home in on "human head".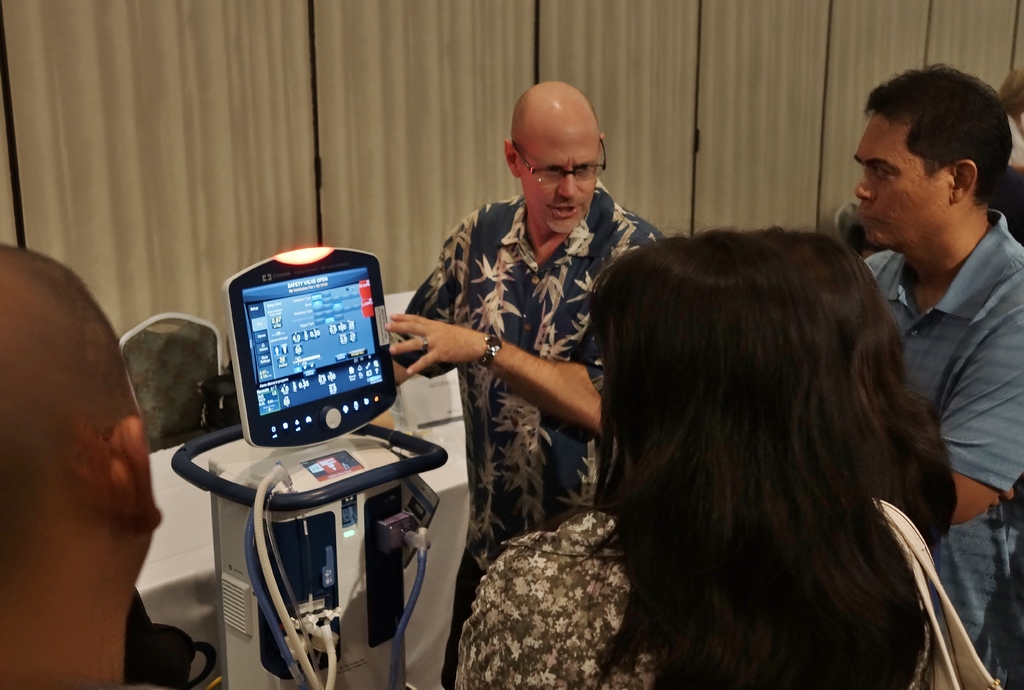
Homed in at select_region(500, 80, 612, 233).
